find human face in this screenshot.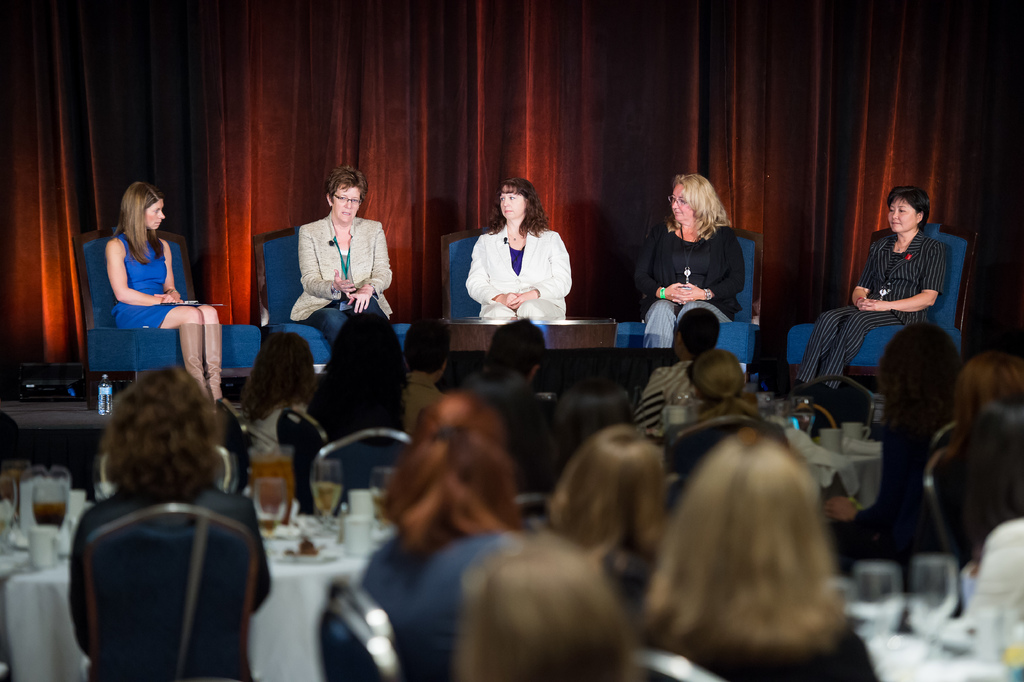
The bounding box for human face is [x1=497, y1=186, x2=522, y2=221].
